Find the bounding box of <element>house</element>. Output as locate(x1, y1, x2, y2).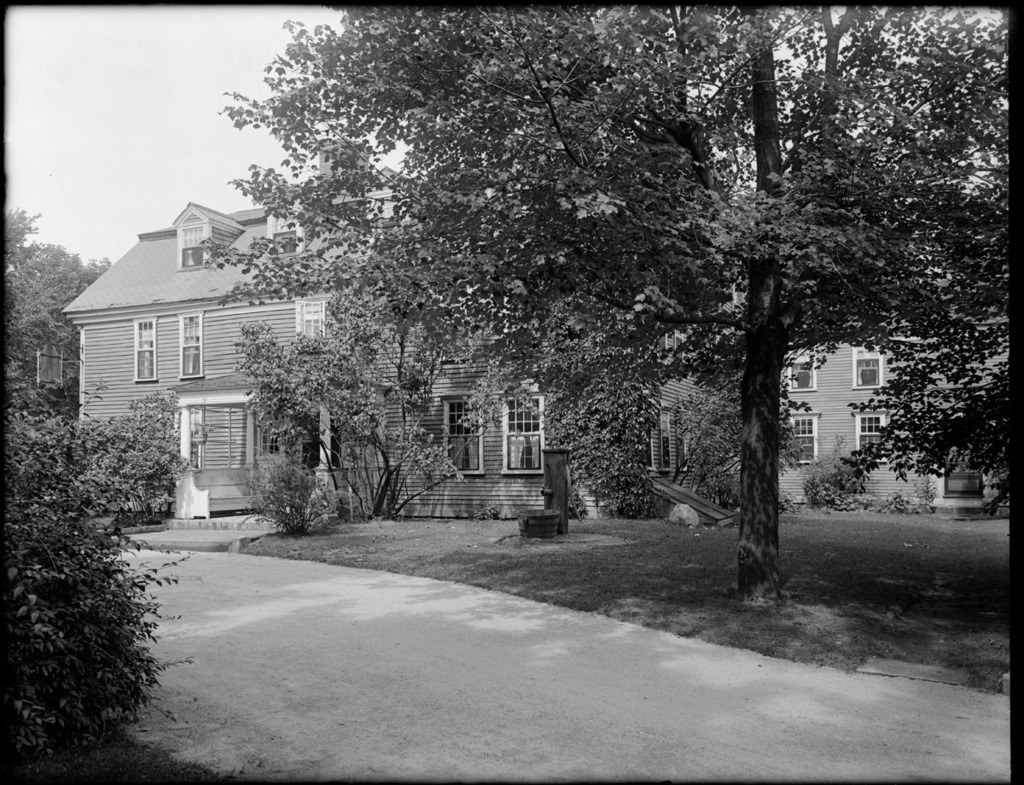
locate(61, 142, 1009, 529).
